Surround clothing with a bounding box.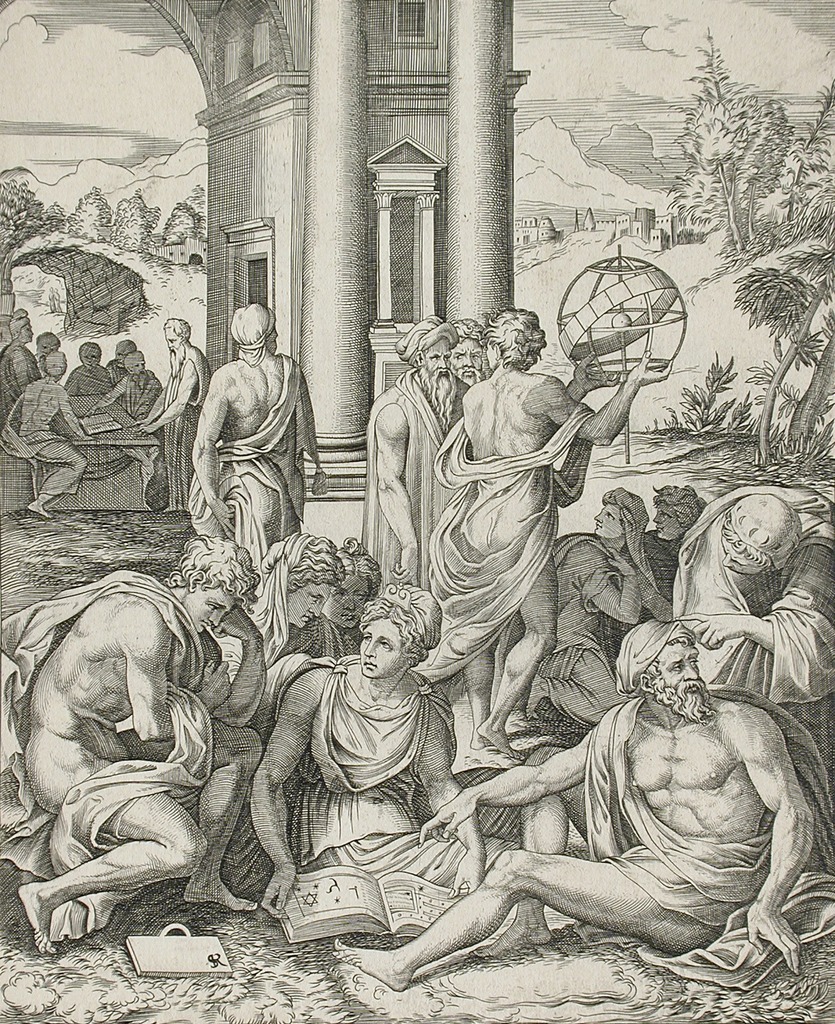
left=674, top=483, right=834, bottom=776.
